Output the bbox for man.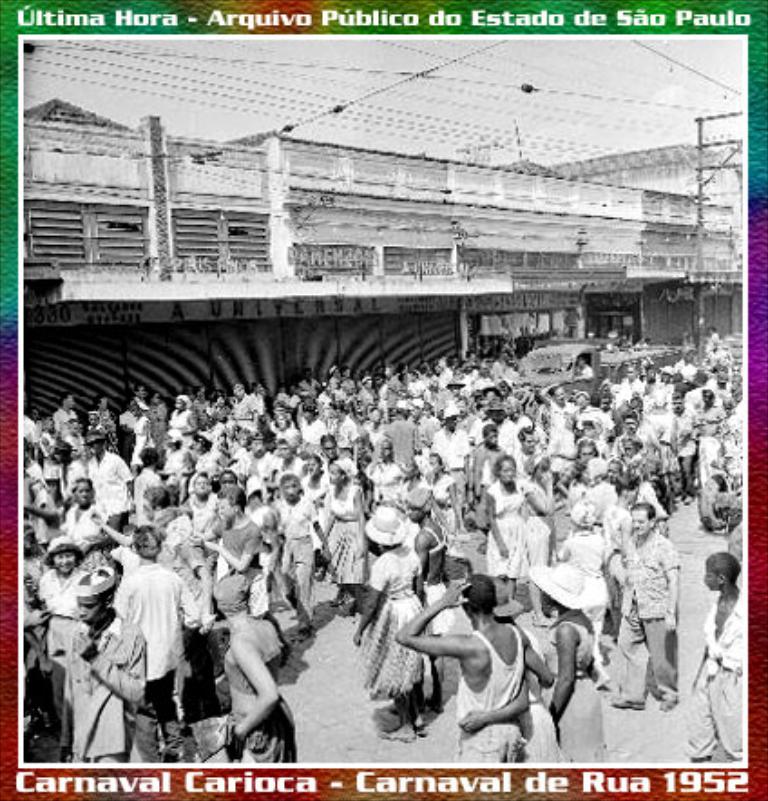
detection(328, 399, 355, 457).
